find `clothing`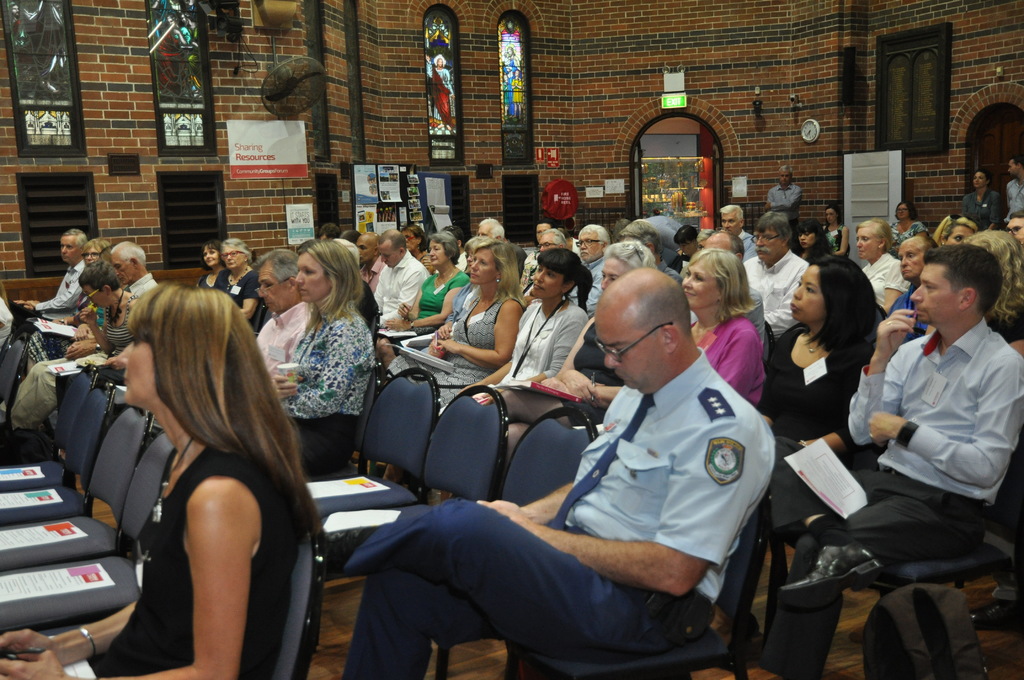
<box>1001,179,1023,220</box>
